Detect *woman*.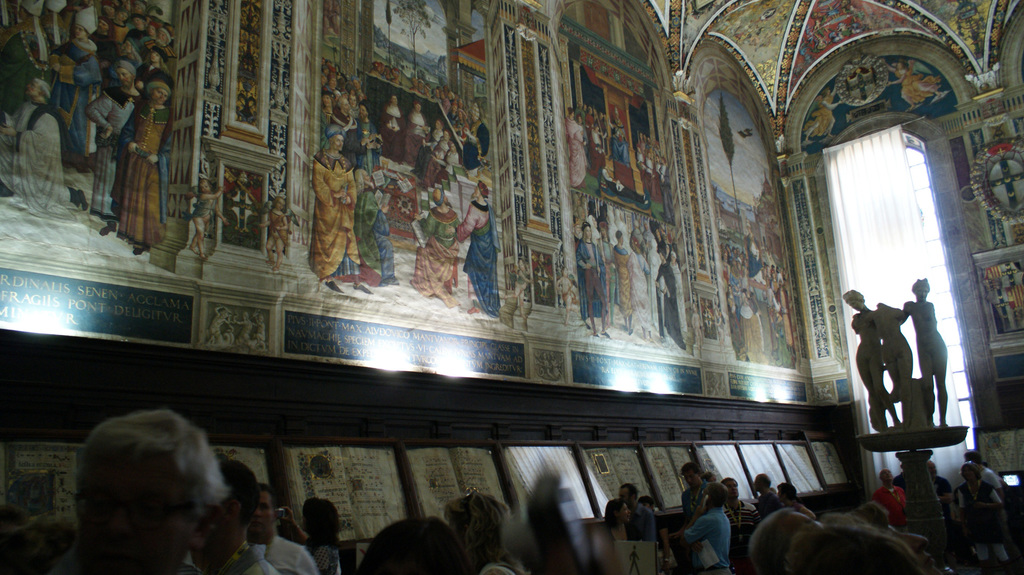
Detected at locate(314, 90, 342, 138).
